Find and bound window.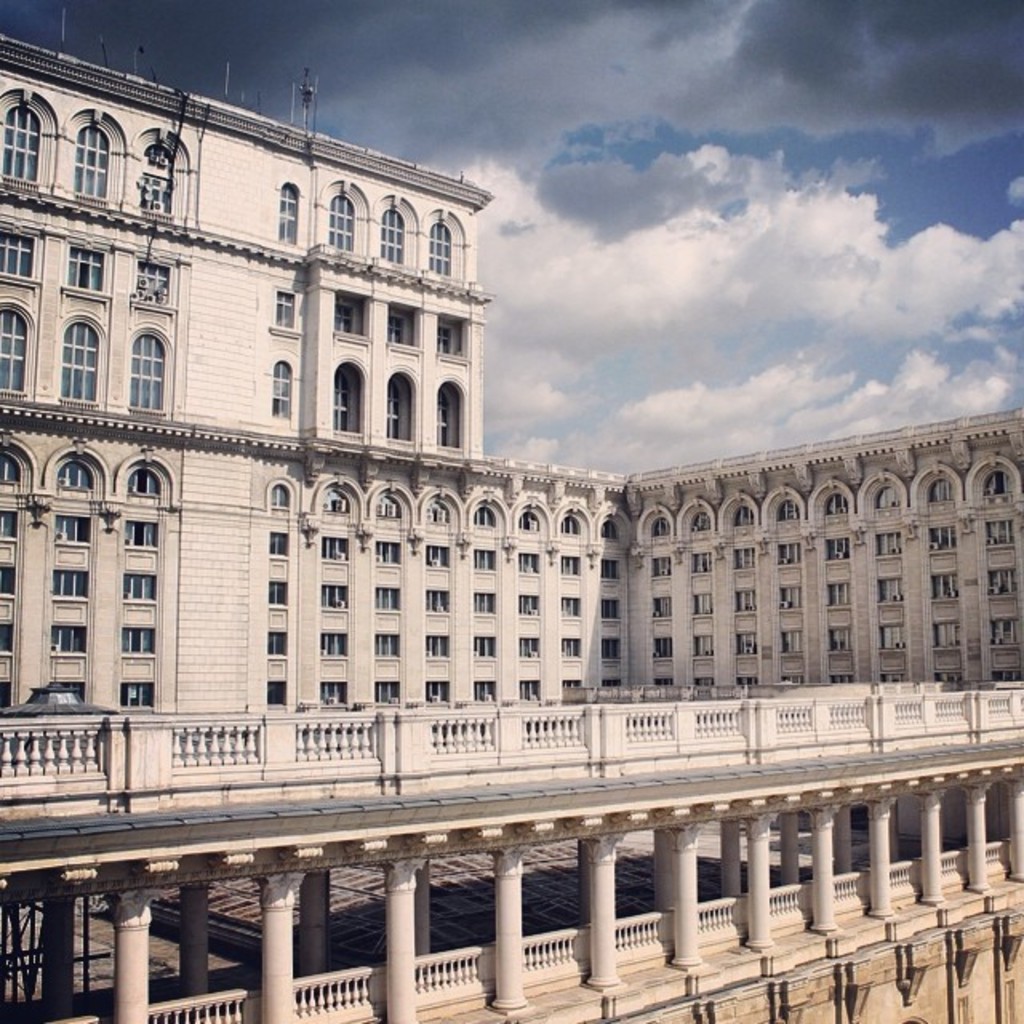
Bound: x1=931 y1=574 x2=955 y2=600.
